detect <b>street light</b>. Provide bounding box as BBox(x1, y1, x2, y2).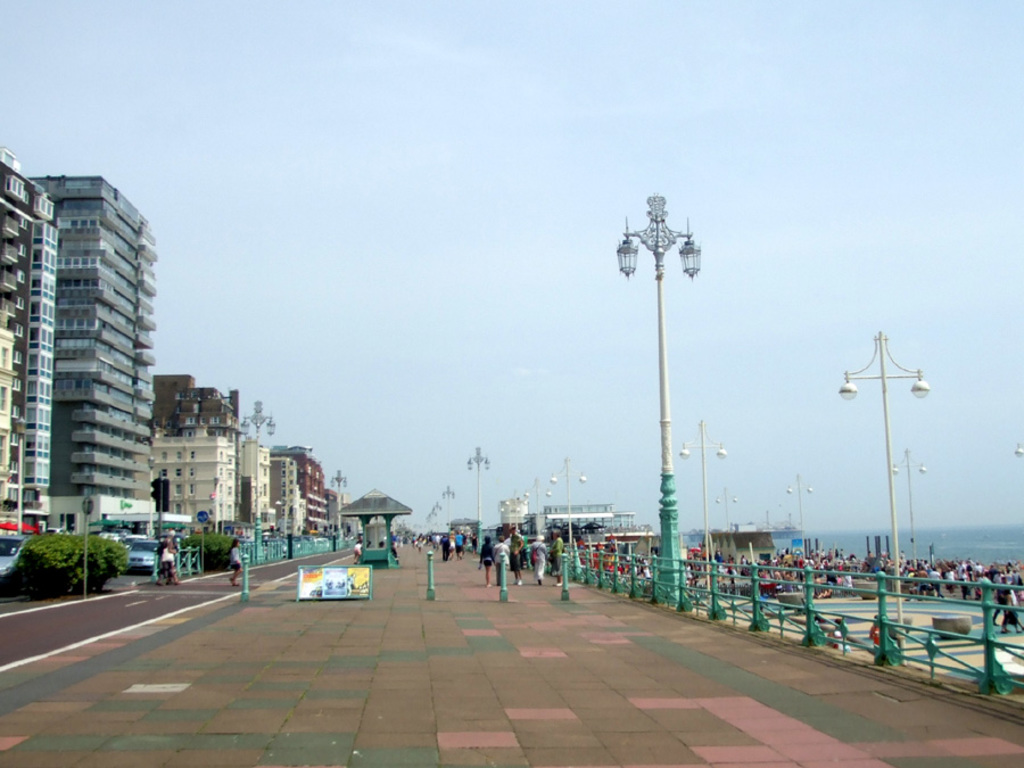
BBox(11, 410, 27, 536).
